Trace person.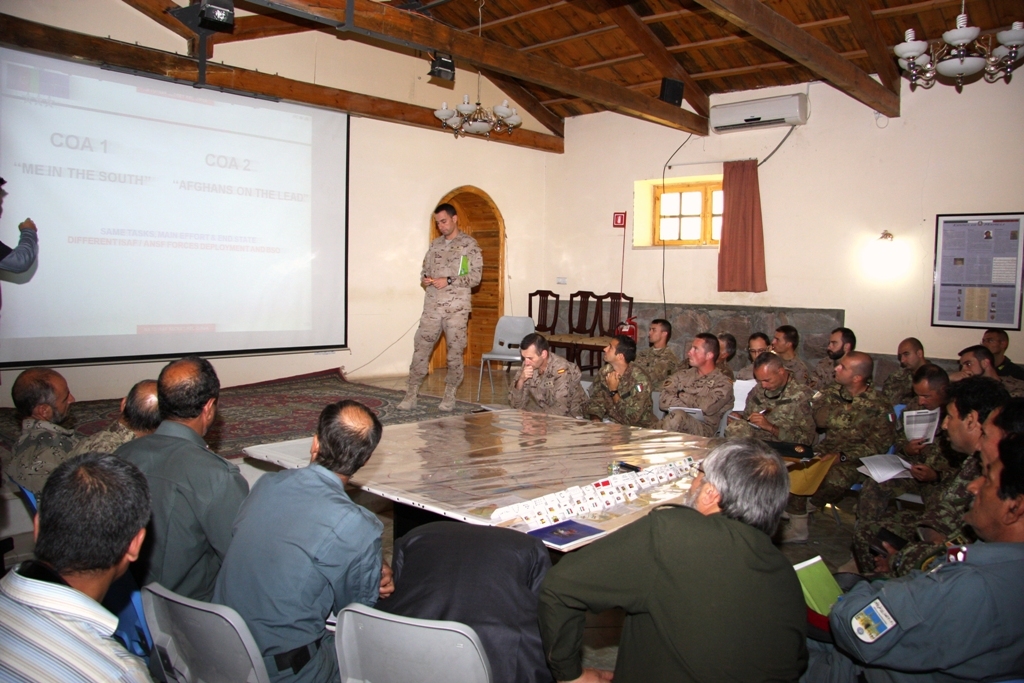
Traced to [left=127, top=350, right=259, bottom=613].
